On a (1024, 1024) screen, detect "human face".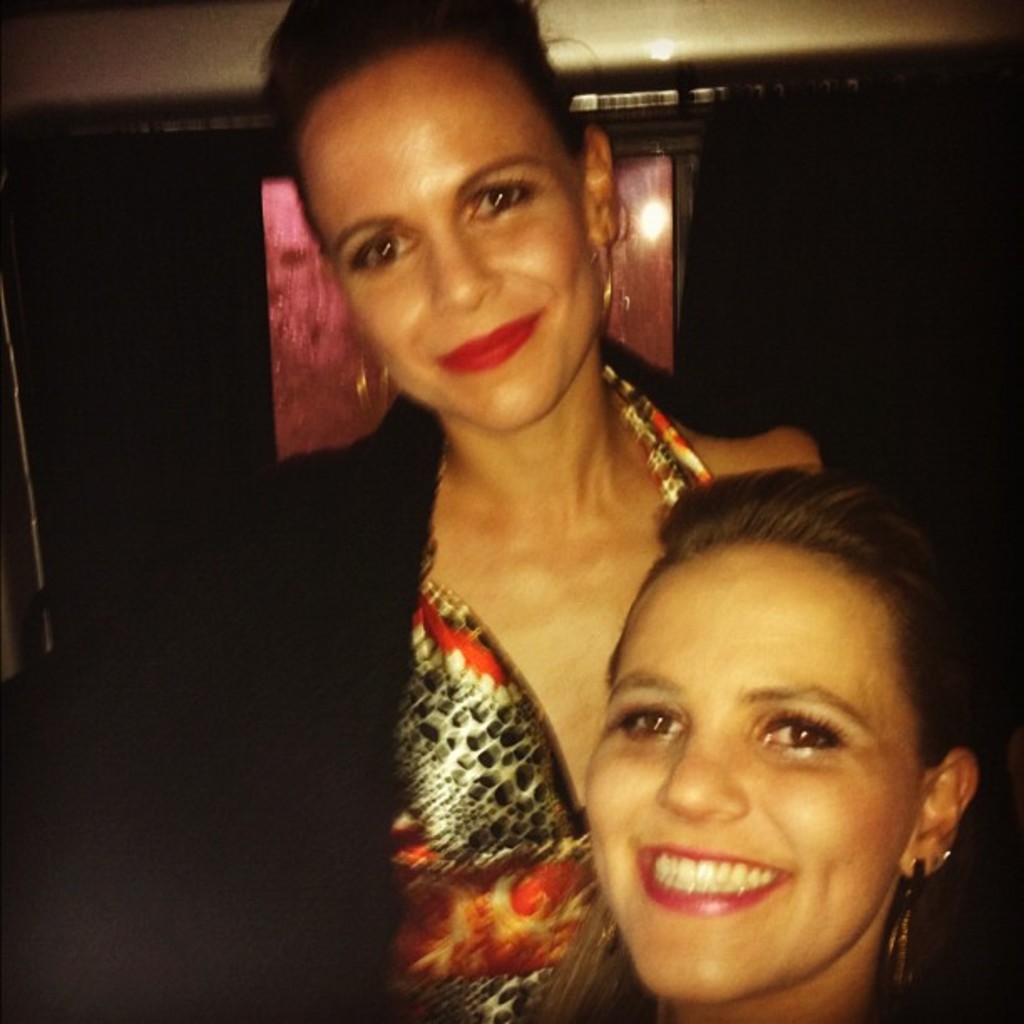
rect(294, 37, 611, 437).
